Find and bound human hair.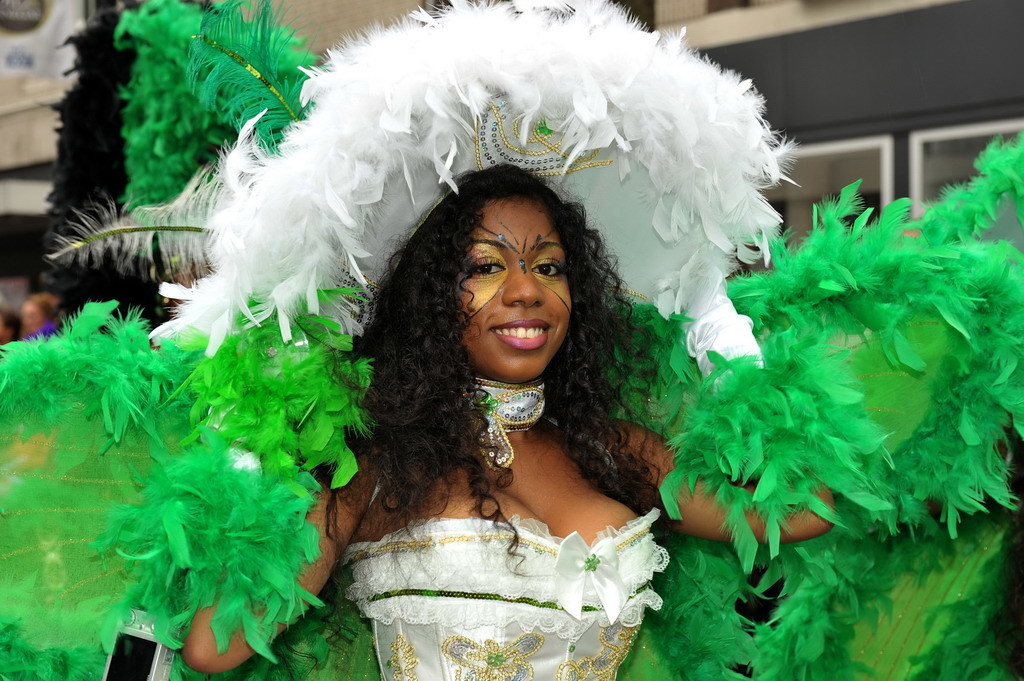
Bound: [19, 291, 64, 328].
